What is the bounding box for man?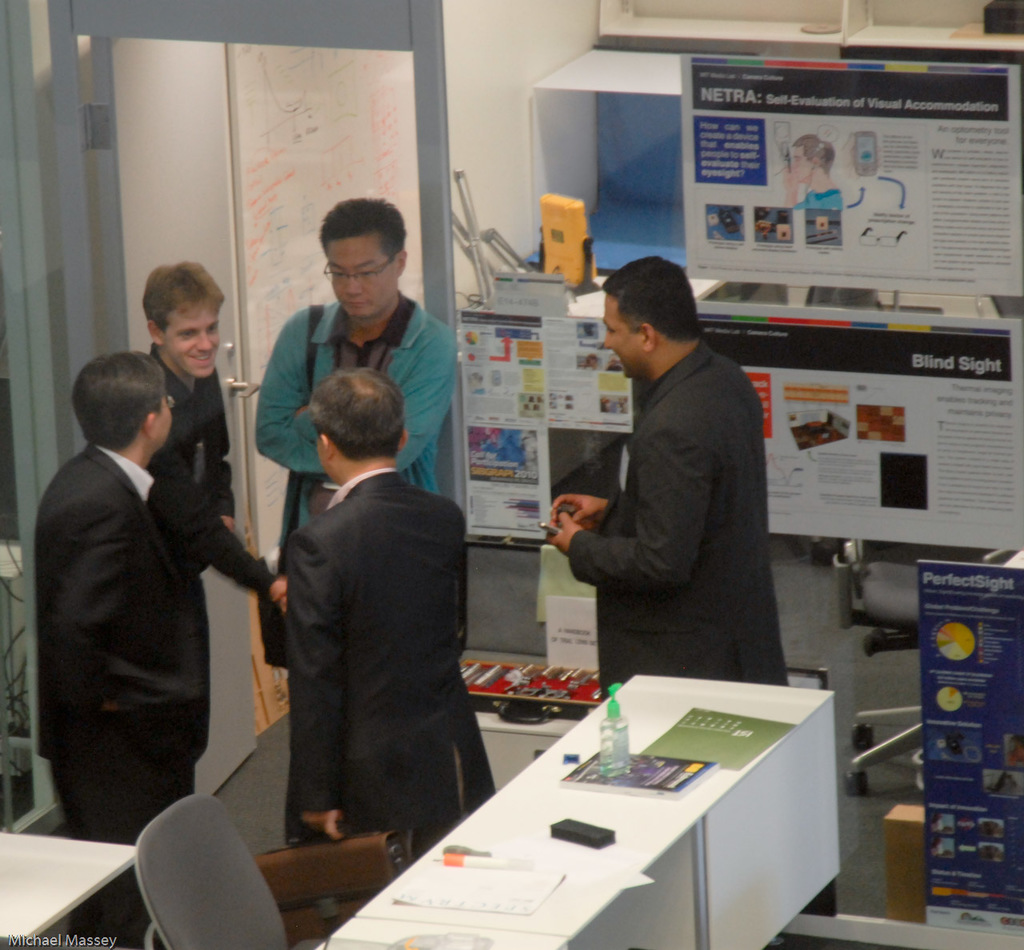
541/257/798/684.
